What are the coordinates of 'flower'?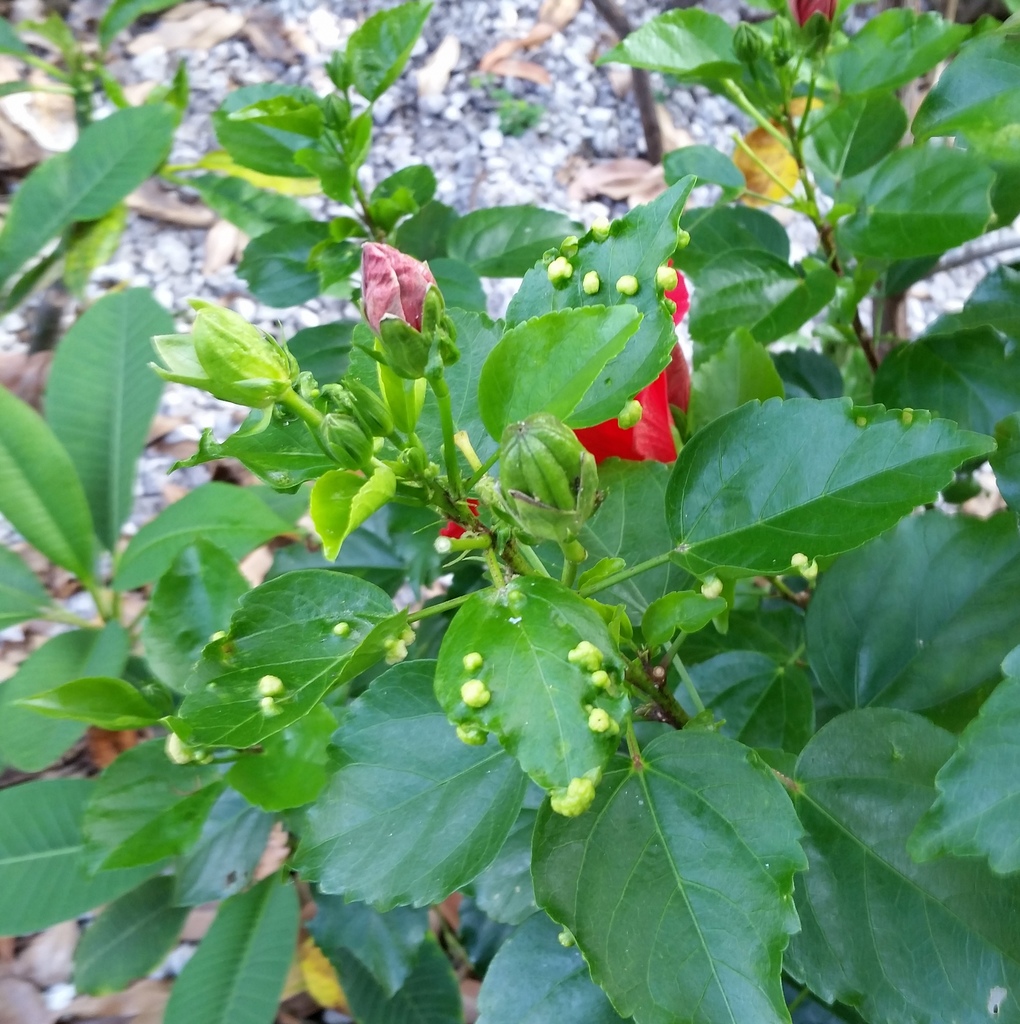
bbox(789, 0, 835, 23).
